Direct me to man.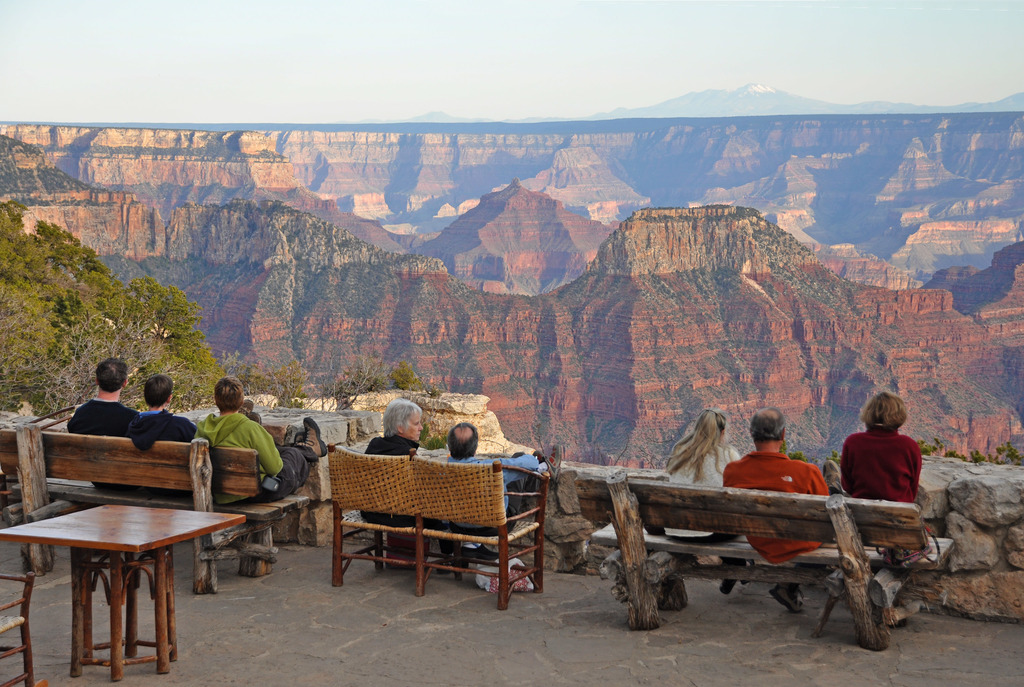
Direction: x1=724 y1=406 x2=835 y2=610.
